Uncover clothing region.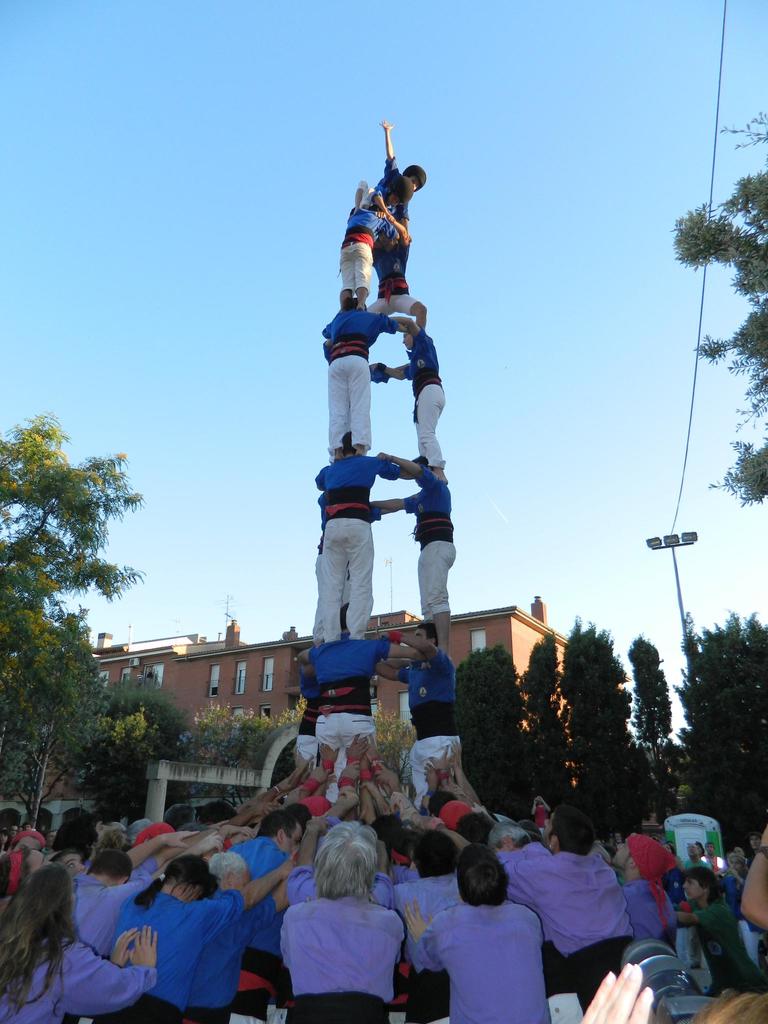
Uncovered: [left=0, top=927, right=154, bottom=1023].
